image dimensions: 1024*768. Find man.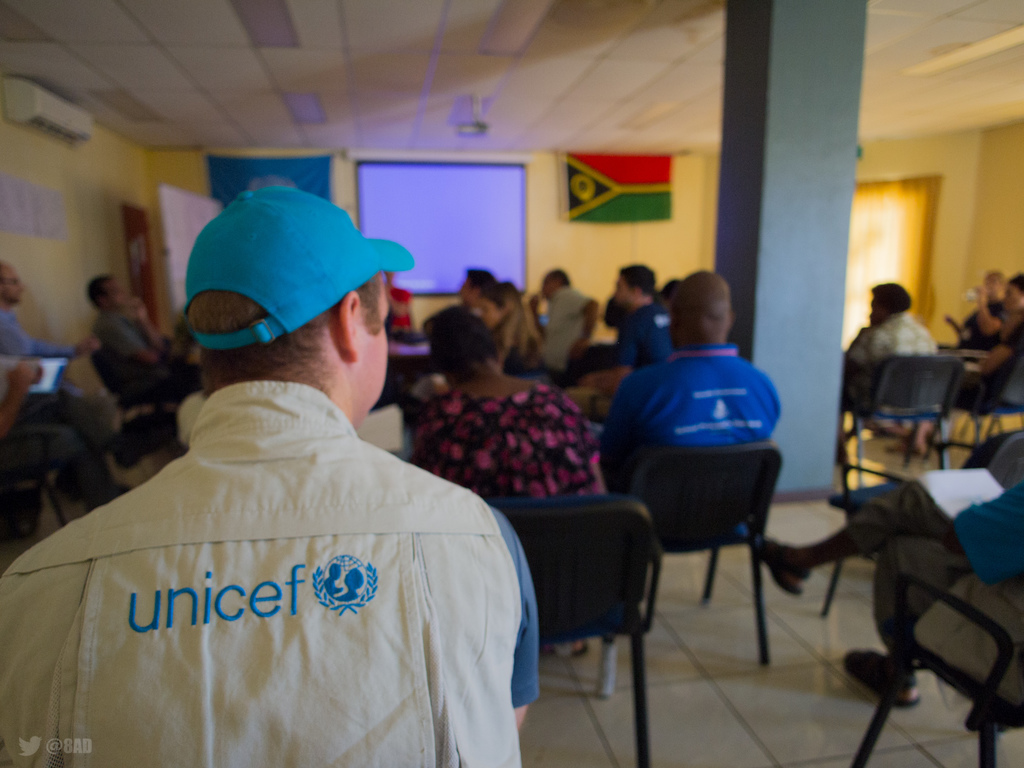
(left=88, top=277, right=180, bottom=417).
